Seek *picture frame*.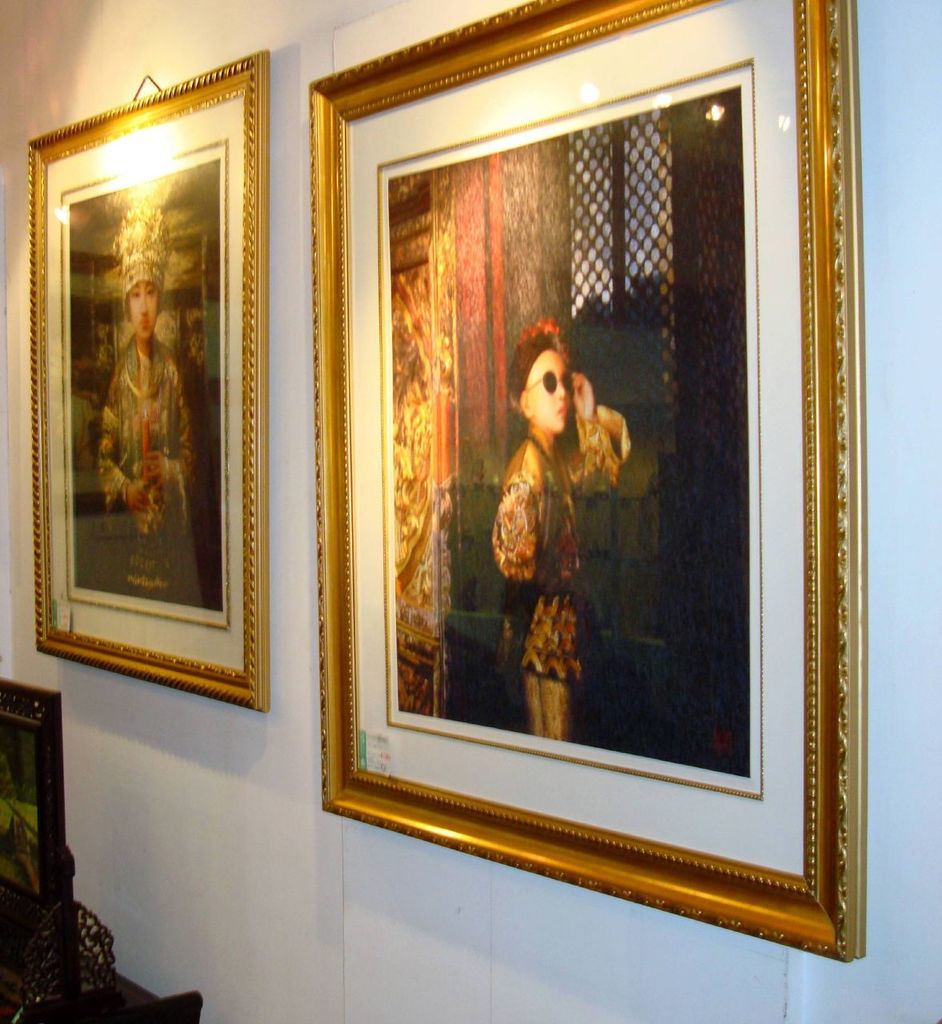
region(277, 2, 875, 905).
